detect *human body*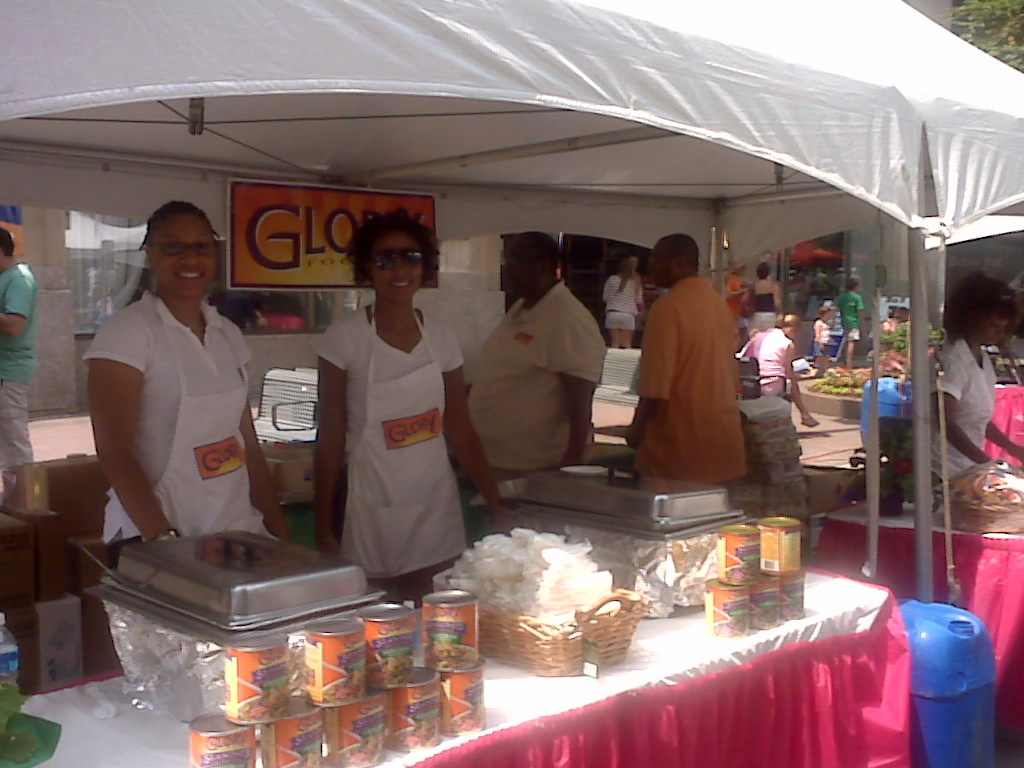
BBox(618, 228, 751, 493)
